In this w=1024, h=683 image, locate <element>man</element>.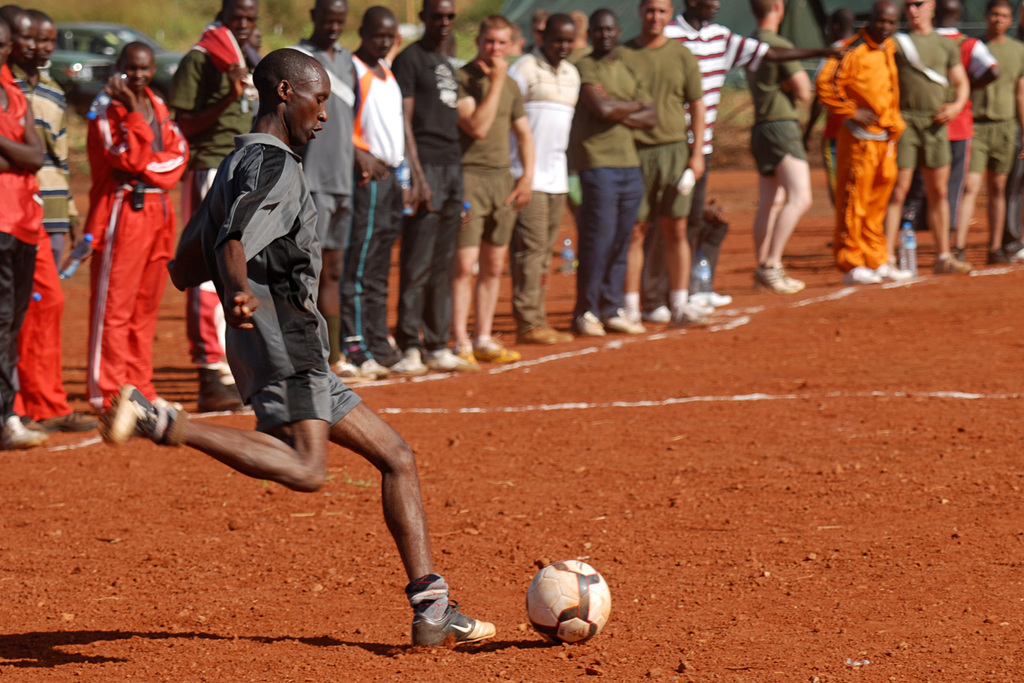
Bounding box: 566, 8, 657, 336.
